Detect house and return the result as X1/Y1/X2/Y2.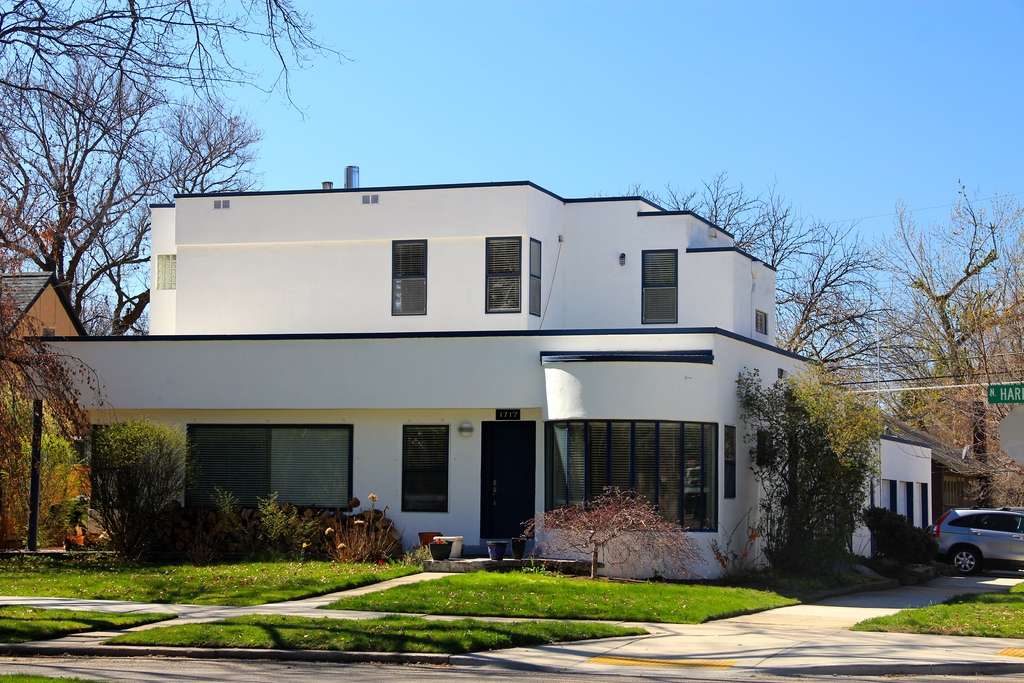
991/406/1023/469.
